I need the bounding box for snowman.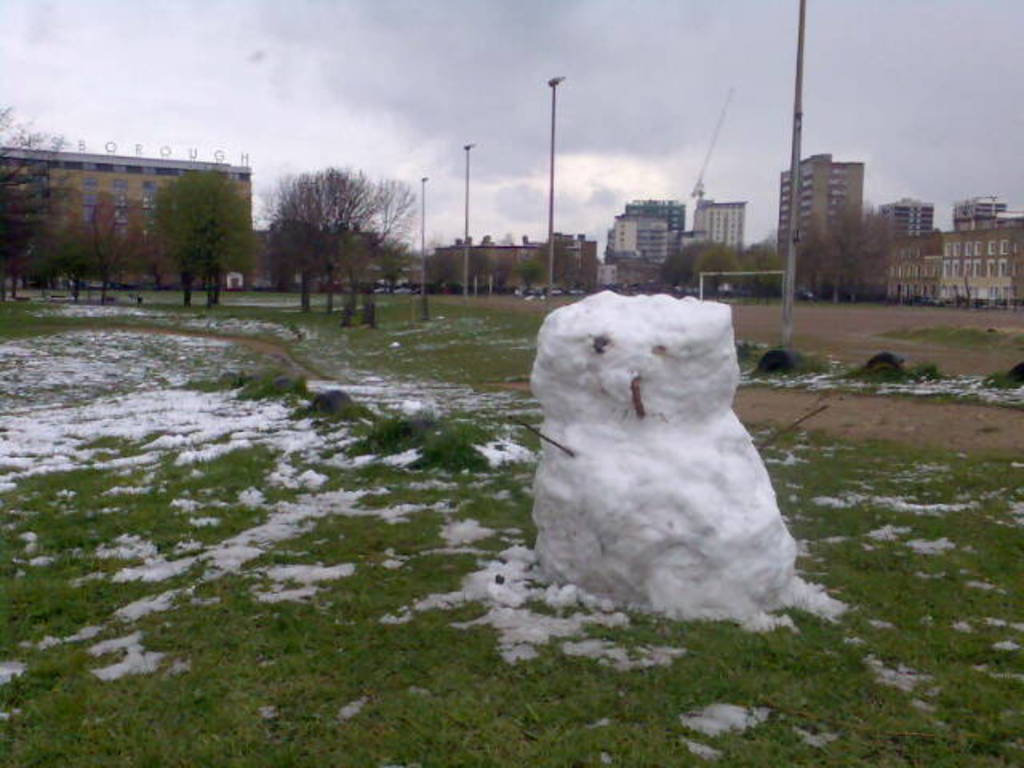
Here it is: (x1=520, y1=288, x2=830, y2=626).
